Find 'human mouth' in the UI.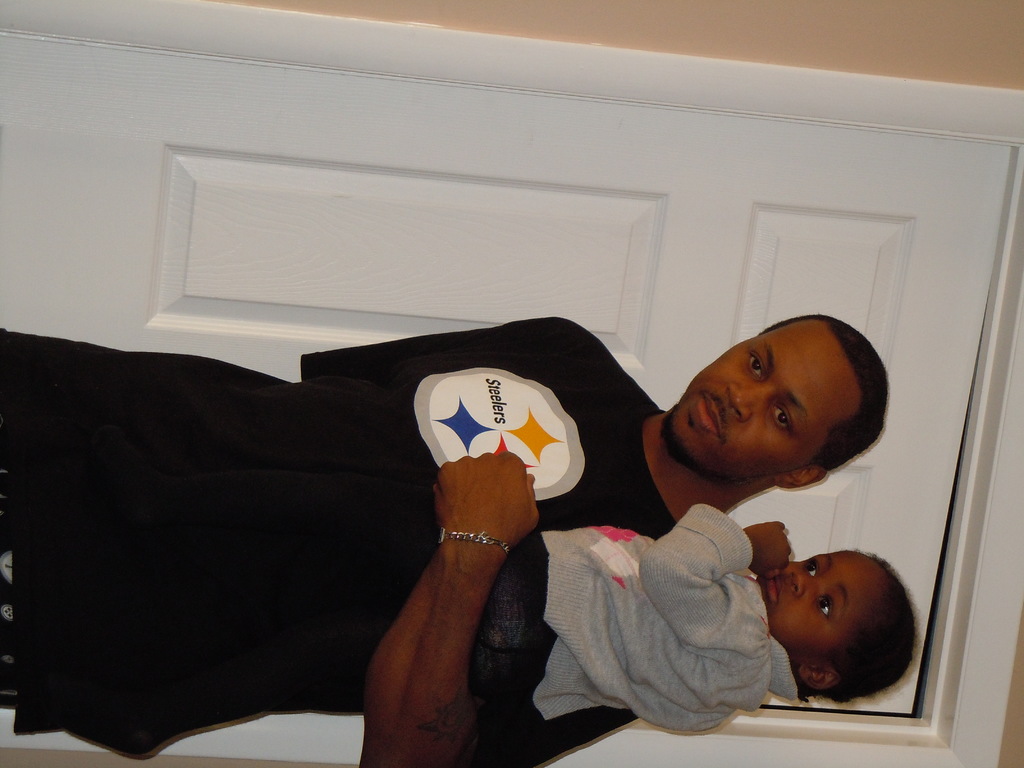
UI element at 763:572:784:615.
